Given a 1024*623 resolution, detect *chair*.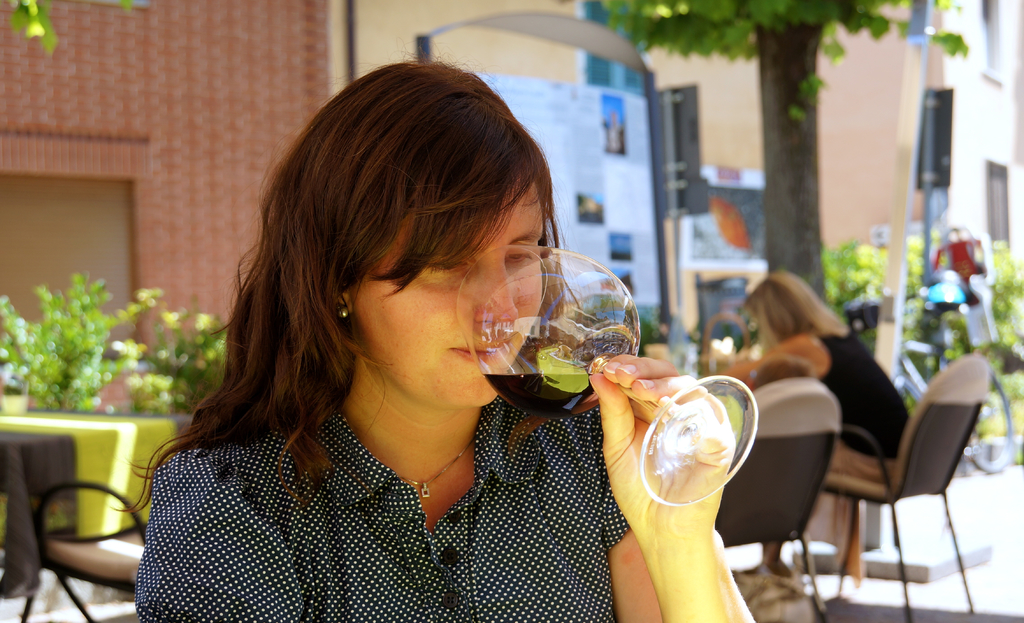
left=8, top=434, right=149, bottom=622.
